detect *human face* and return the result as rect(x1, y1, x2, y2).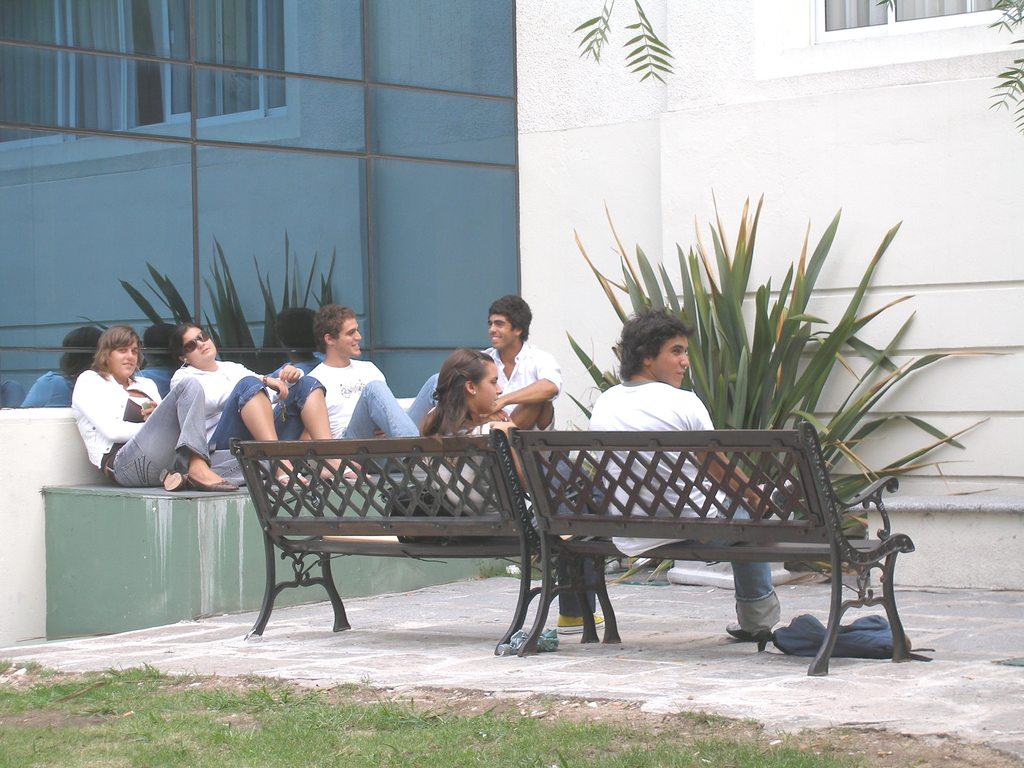
rect(480, 364, 501, 407).
